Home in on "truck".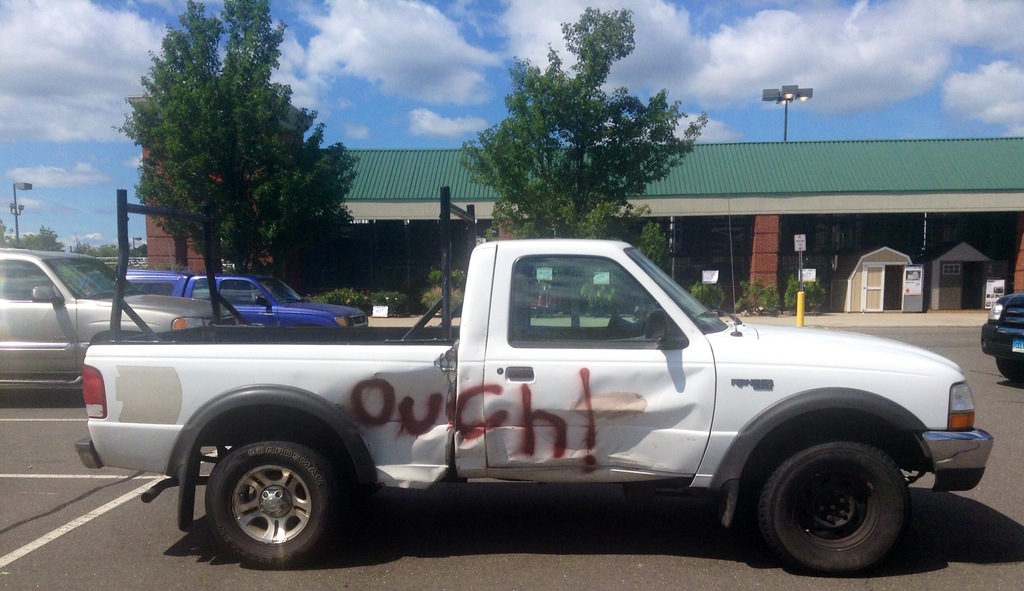
Homed in at [left=115, top=262, right=378, bottom=329].
